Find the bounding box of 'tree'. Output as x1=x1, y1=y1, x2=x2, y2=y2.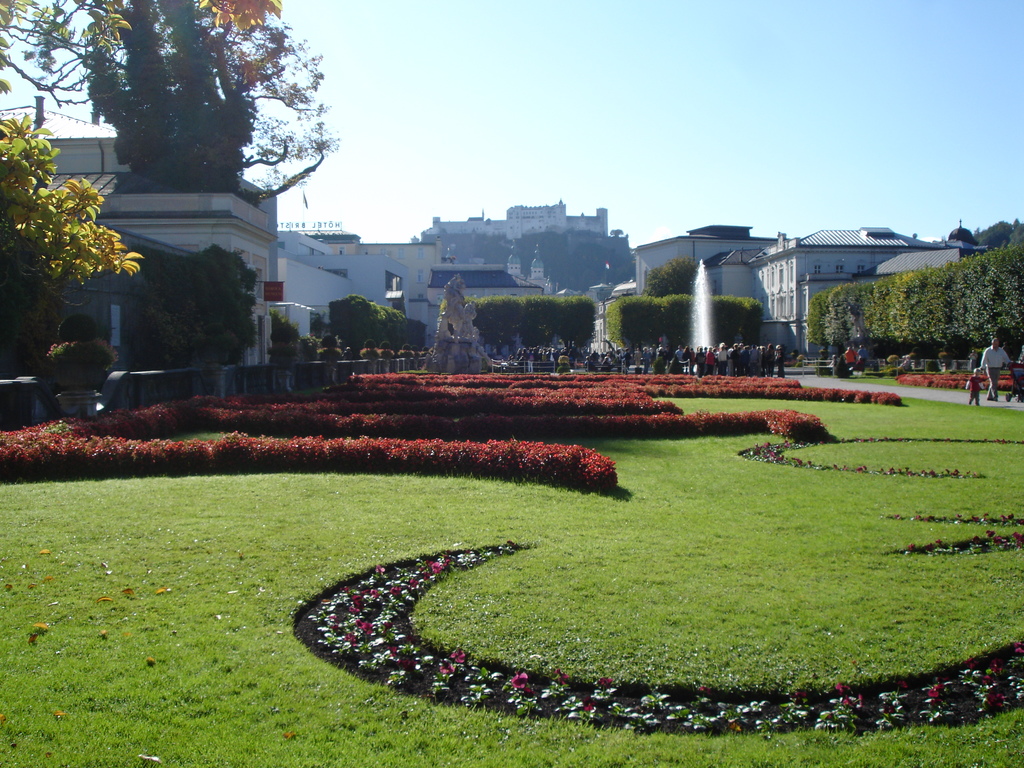
x1=321, y1=296, x2=392, y2=364.
